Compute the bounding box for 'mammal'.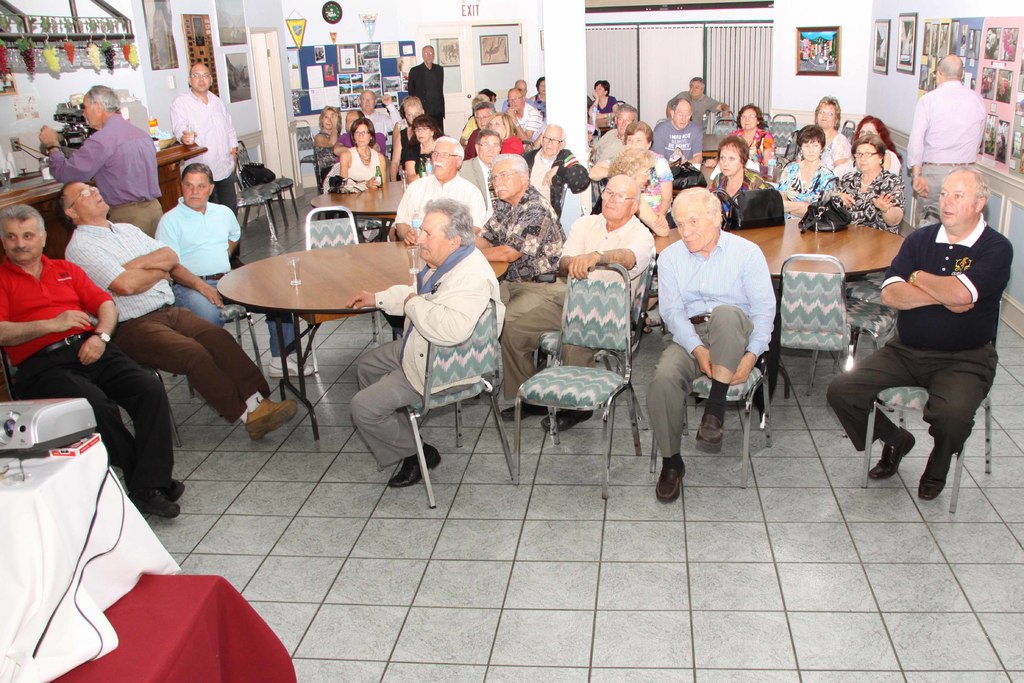
531:76:546:115.
